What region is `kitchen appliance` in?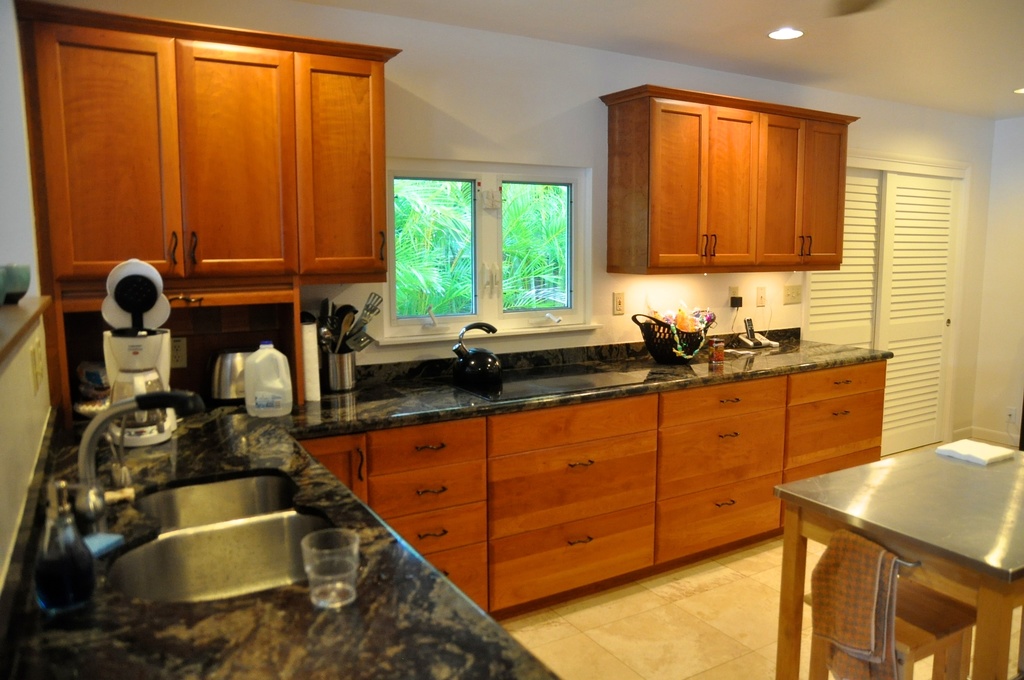
244/339/293/414.
